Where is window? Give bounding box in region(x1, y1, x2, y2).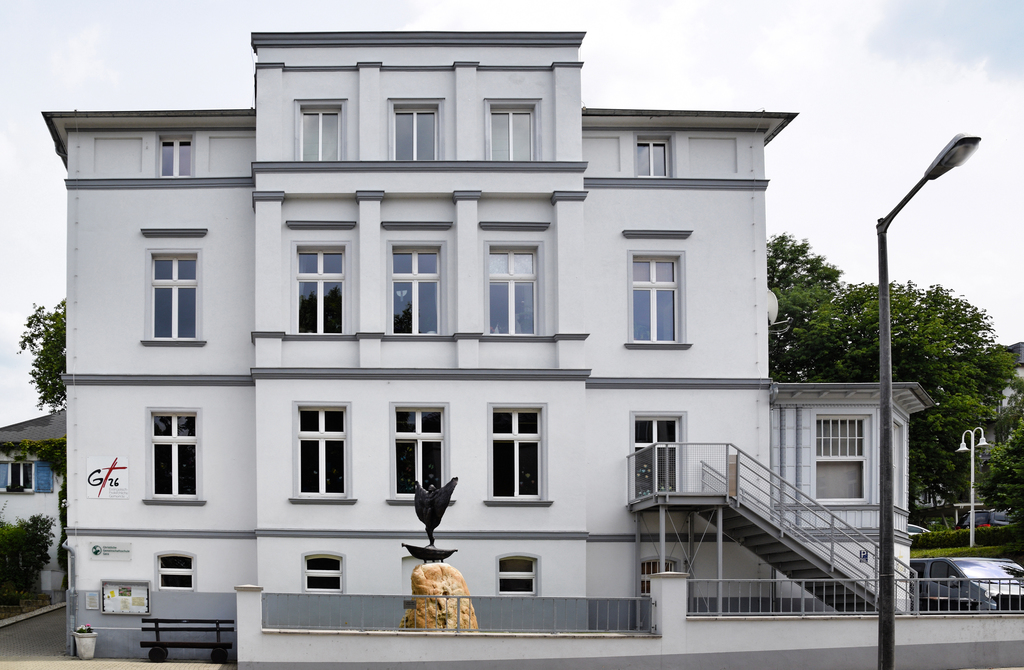
region(8, 462, 32, 493).
